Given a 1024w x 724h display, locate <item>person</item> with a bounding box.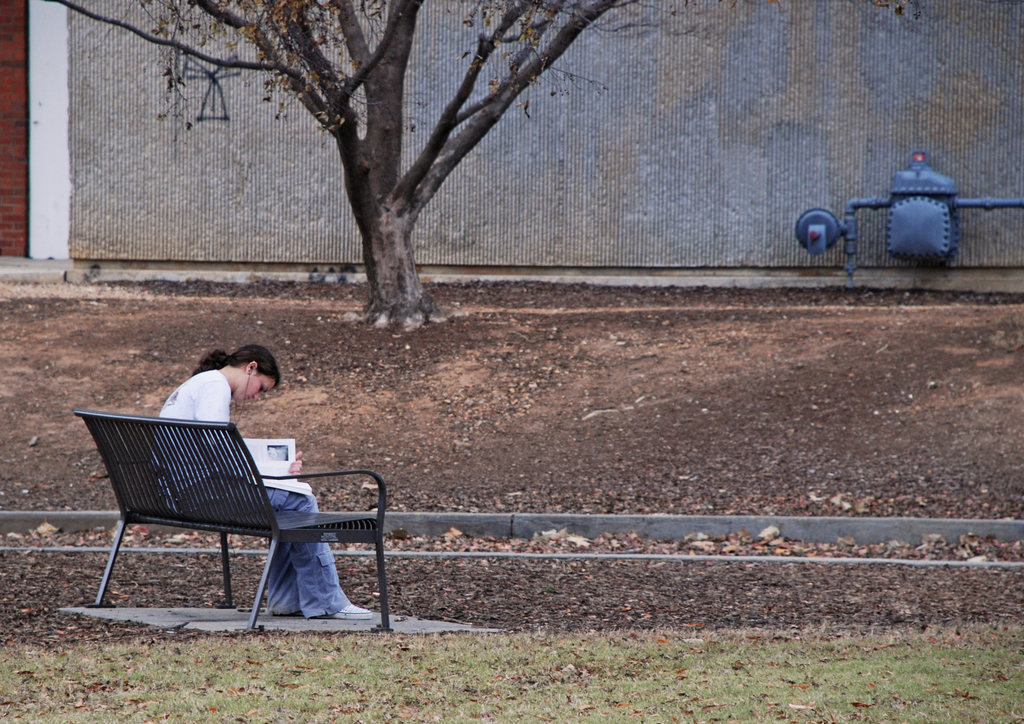
Located: <region>150, 346, 368, 619</region>.
